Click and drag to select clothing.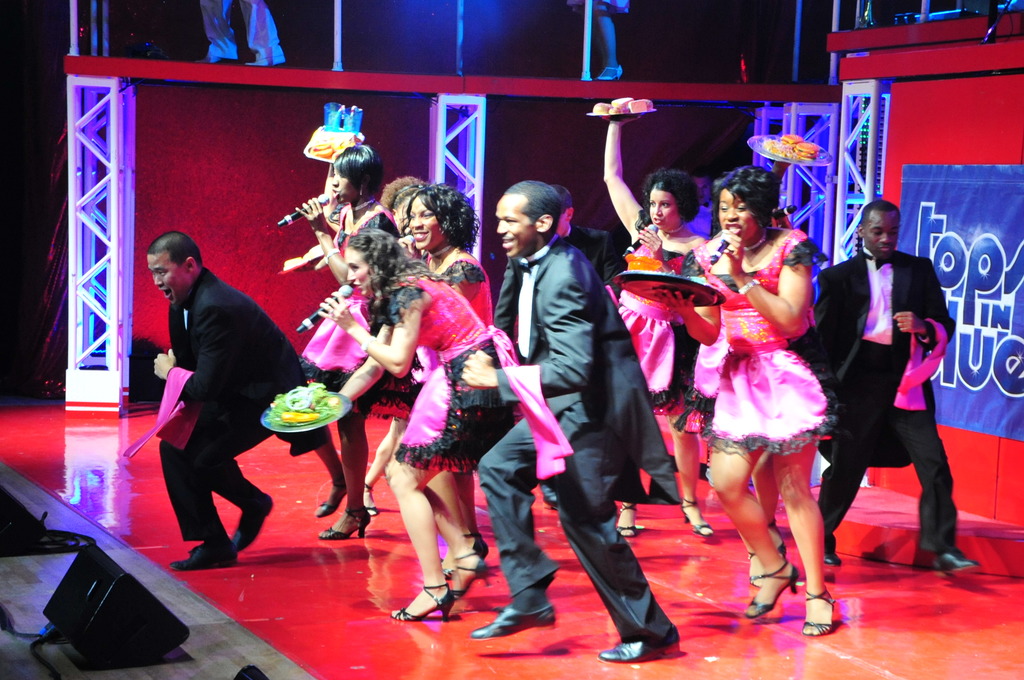
Selection: rect(298, 198, 404, 421).
